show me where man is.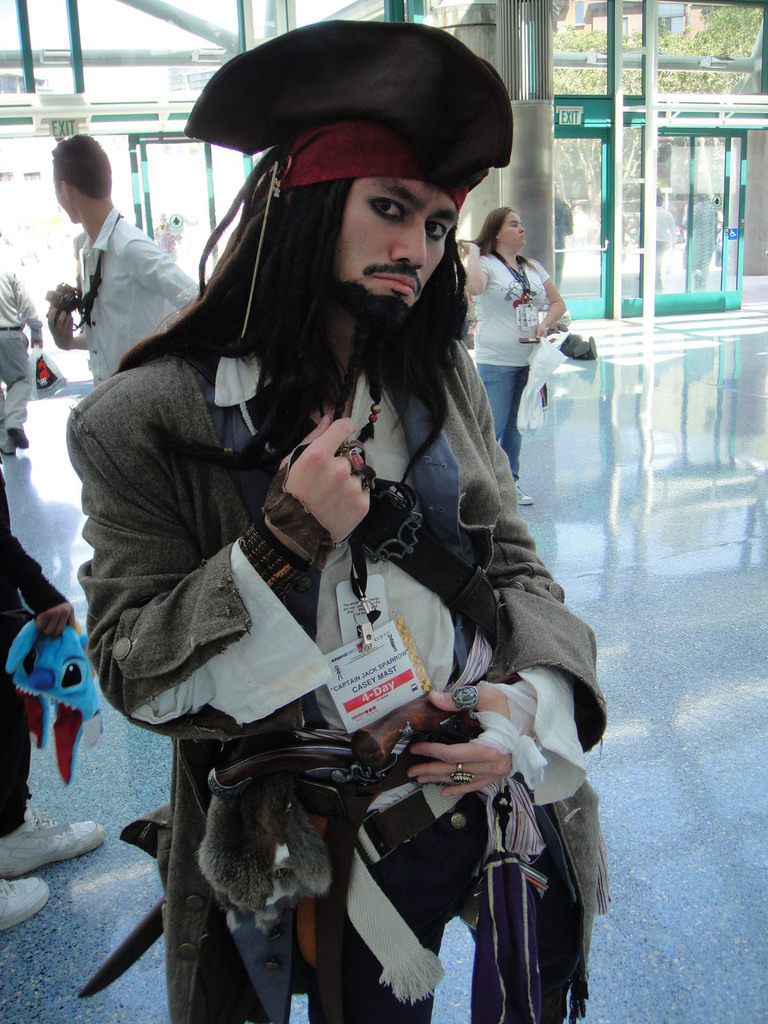
man is at (x1=43, y1=129, x2=202, y2=387).
